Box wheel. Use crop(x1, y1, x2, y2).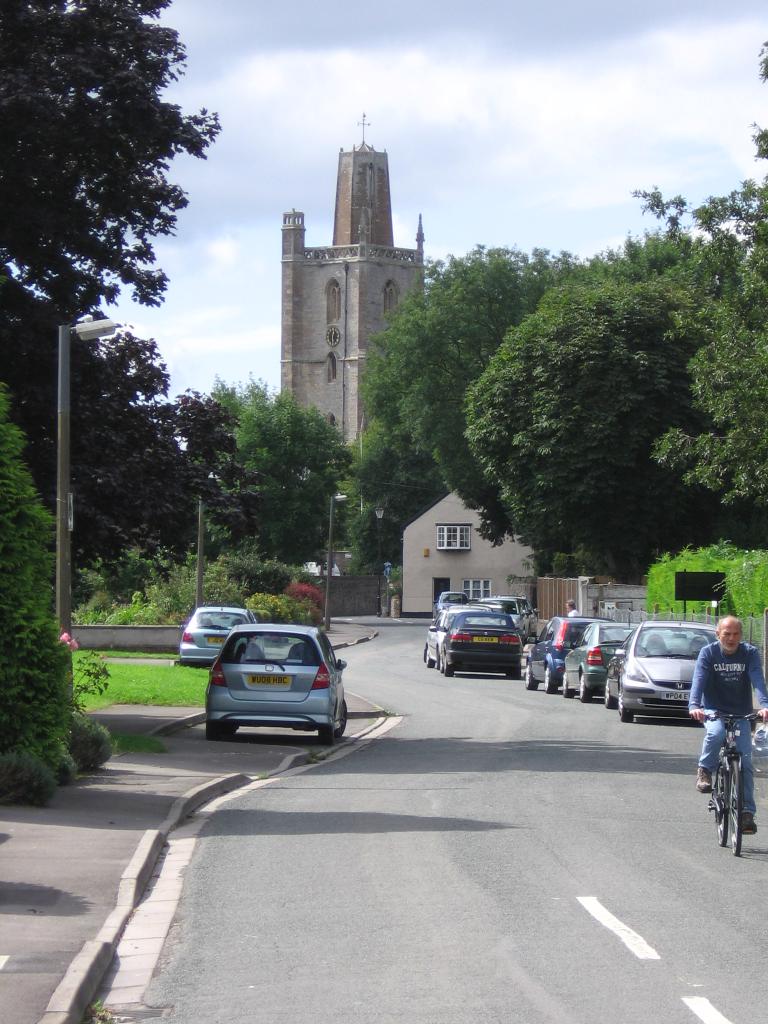
crop(602, 678, 617, 711).
